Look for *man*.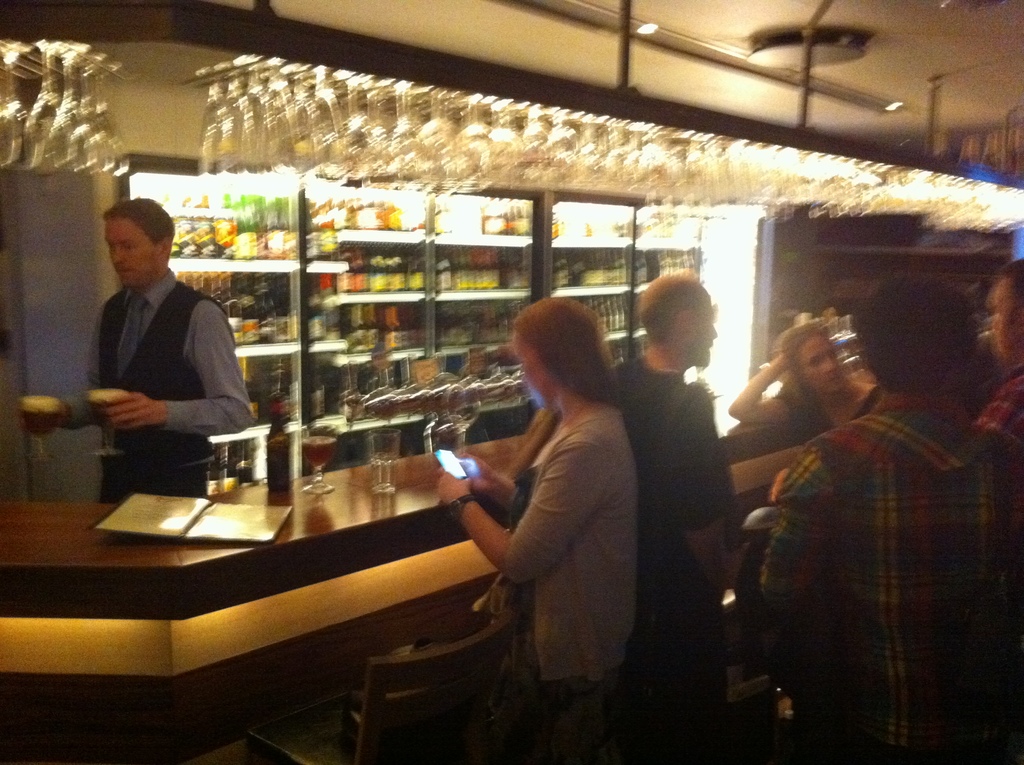
Found: bbox=(26, 199, 255, 511).
